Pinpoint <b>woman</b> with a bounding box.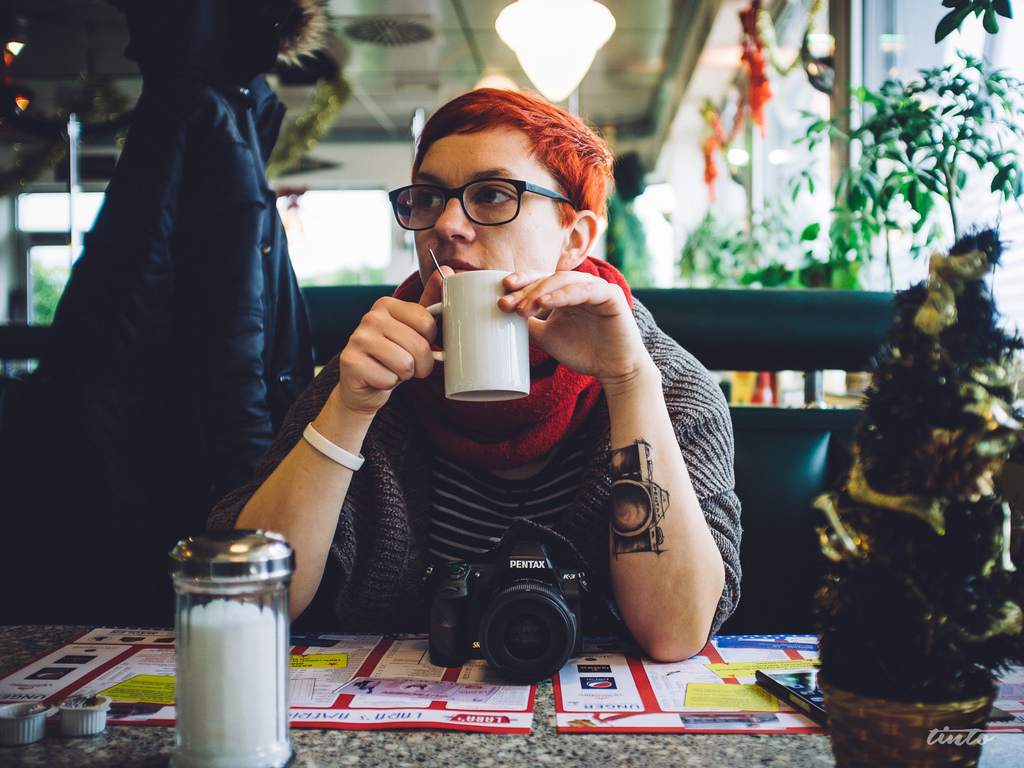
left=209, top=92, right=748, bottom=653.
